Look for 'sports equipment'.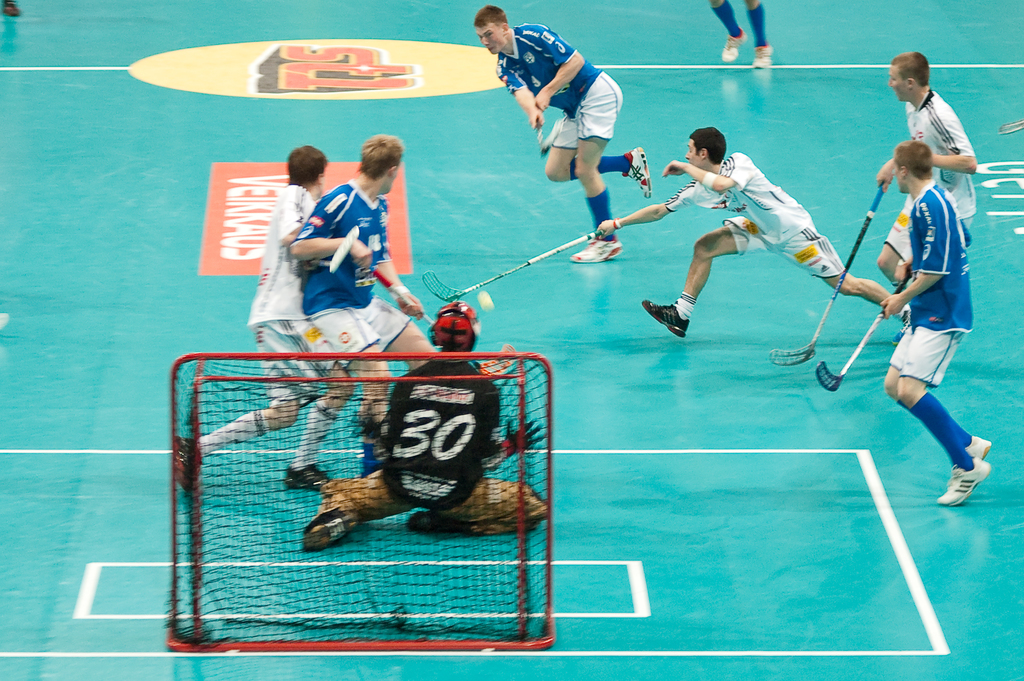
Found: left=814, top=274, right=911, bottom=394.
